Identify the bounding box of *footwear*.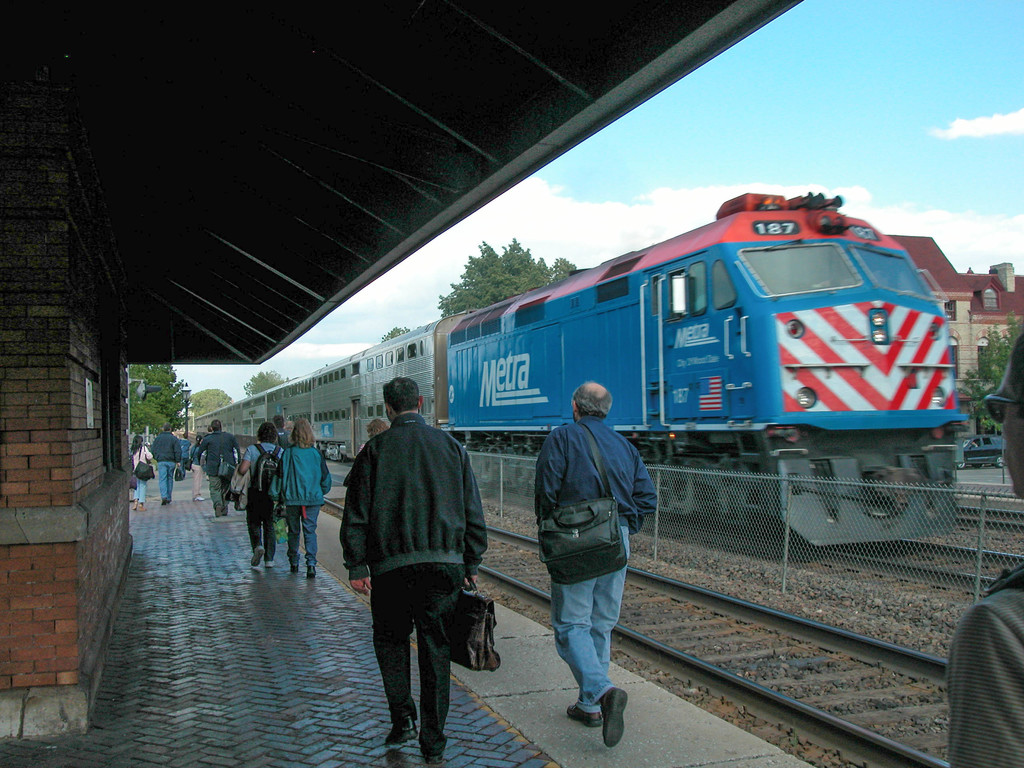
crop(266, 559, 278, 568).
